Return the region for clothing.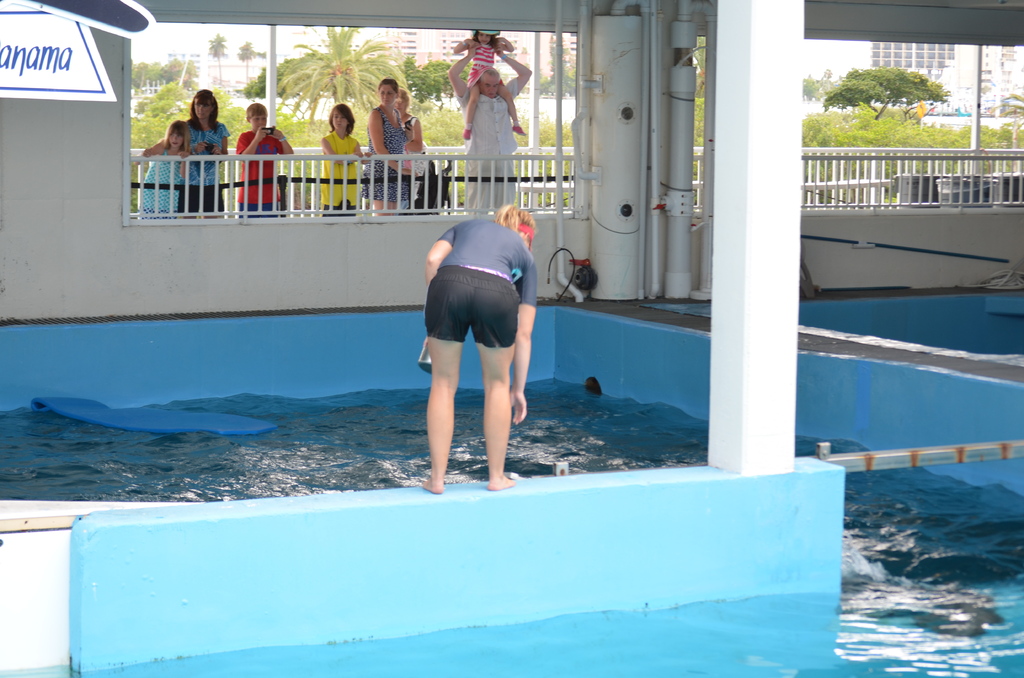
138,145,188,212.
